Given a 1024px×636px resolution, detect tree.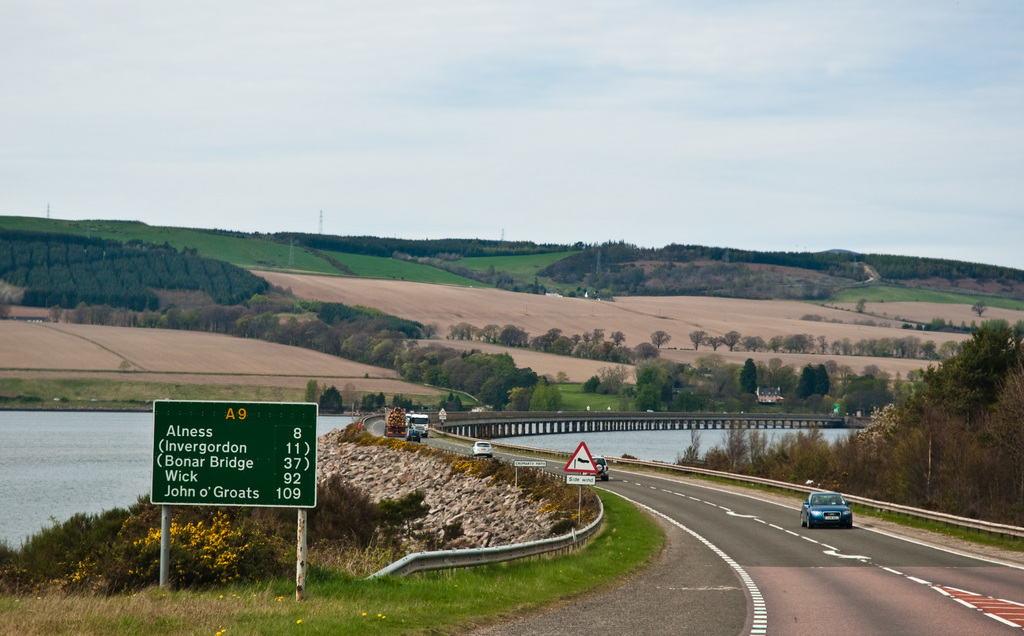
region(817, 334, 829, 354).
